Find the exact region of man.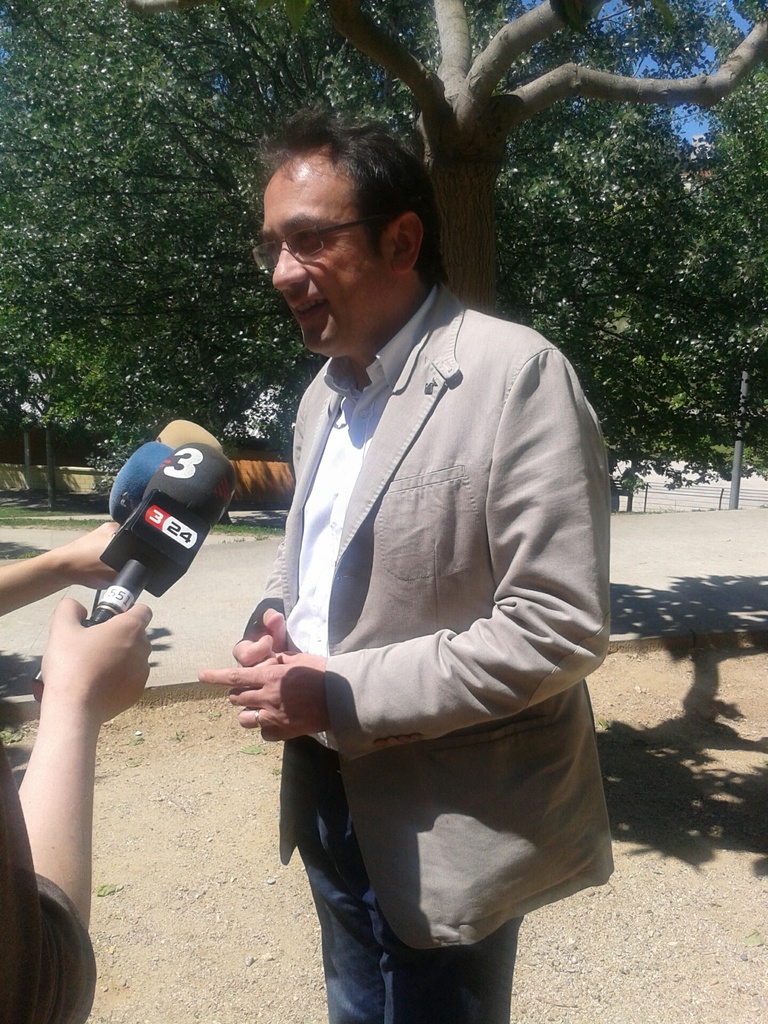
Exact region: [x1=221, y1=84, x2=614, y2=1023].
